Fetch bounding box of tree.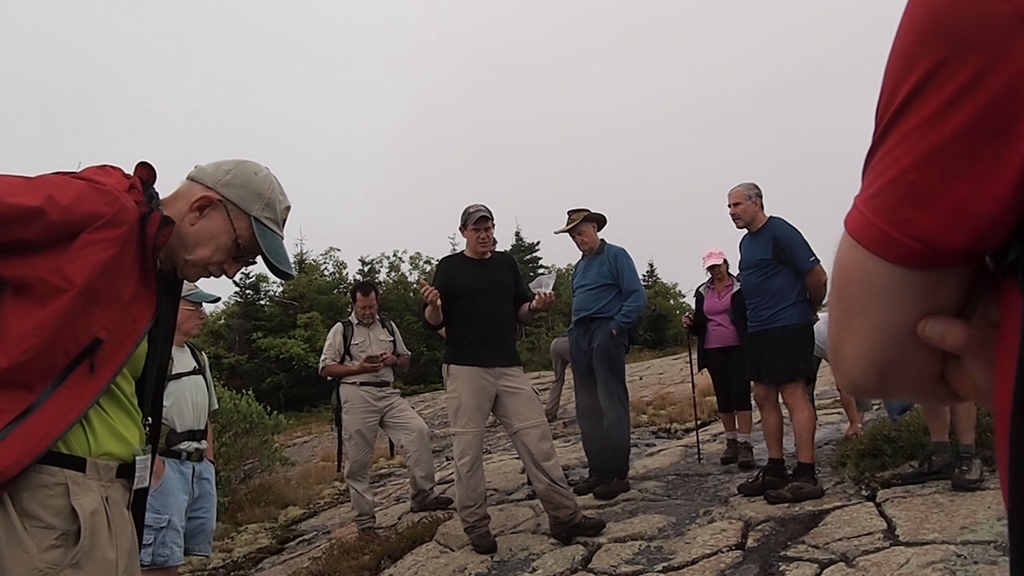
Bbox: 502, 222, 543, 290.
